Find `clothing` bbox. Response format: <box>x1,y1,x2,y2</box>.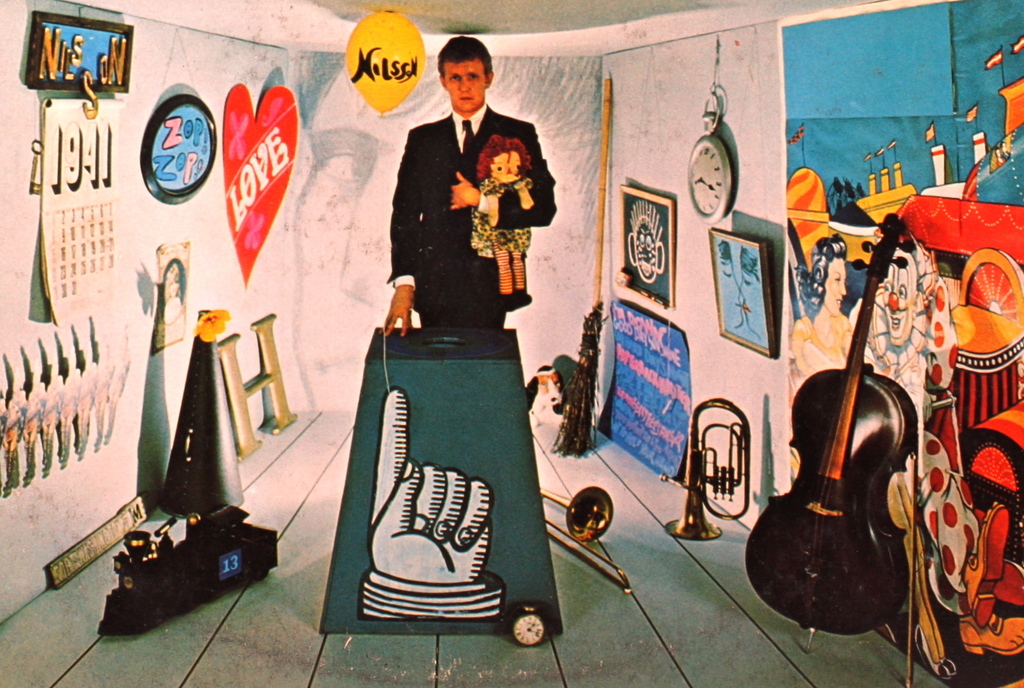
<box>787,308,856,461</box>.
